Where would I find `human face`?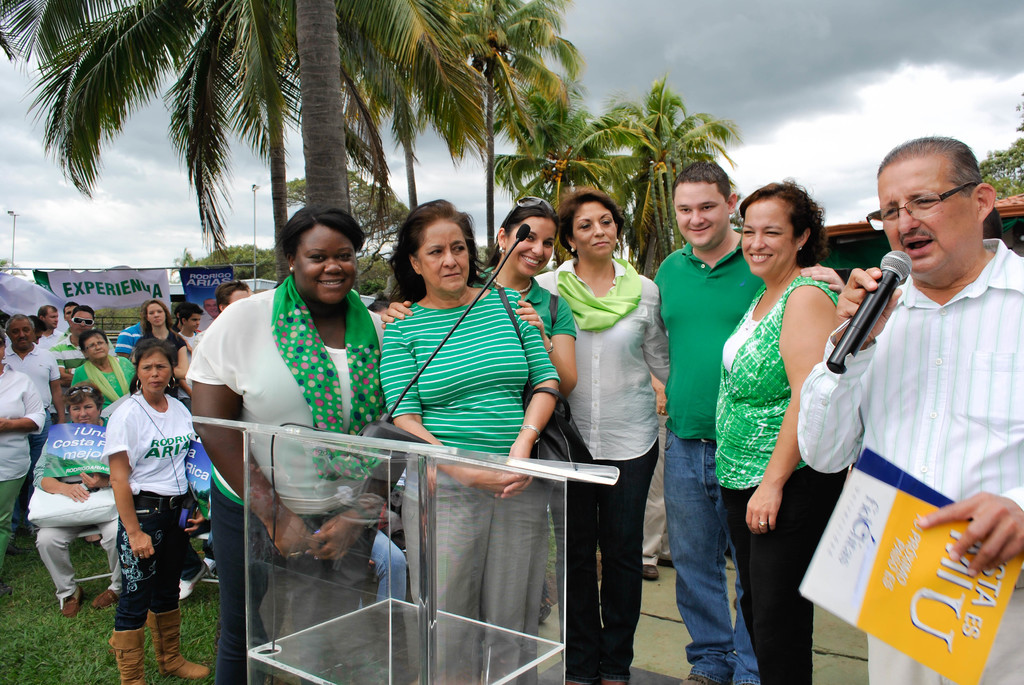
At [x1=36, y1=327, x2=44, y2=345].
